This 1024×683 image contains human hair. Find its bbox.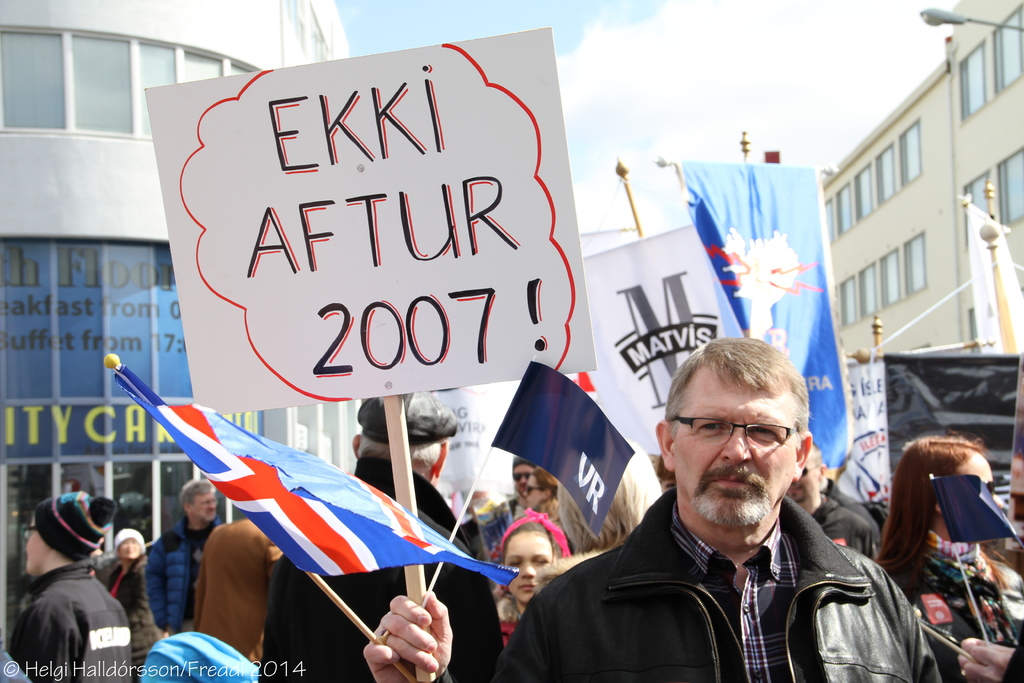
493/519/559/627.
